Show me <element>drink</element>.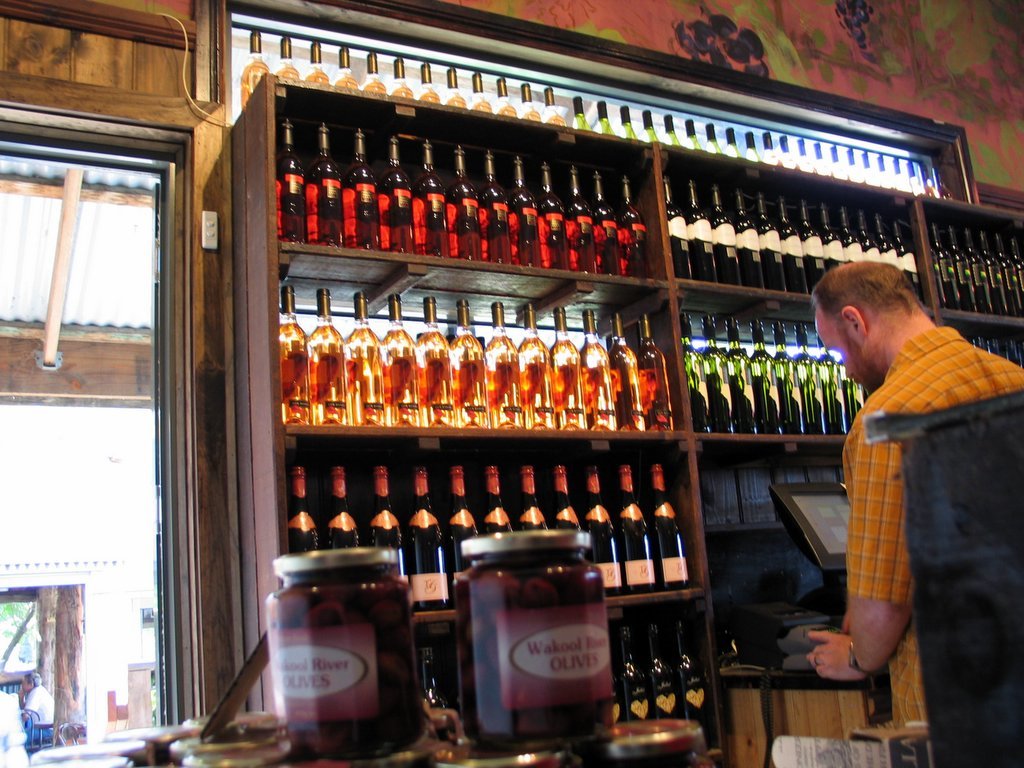
<element>drink</element> is here: l=444, t=463, r=478, b=605.
